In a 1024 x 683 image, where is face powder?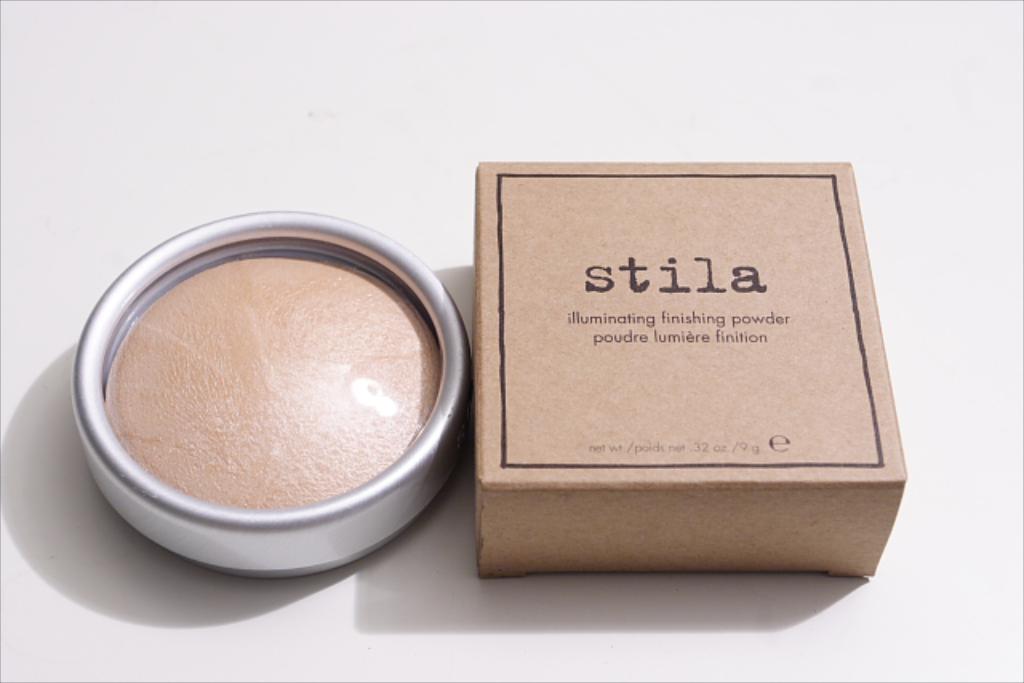
bbox(69, 210, 470, 581).
